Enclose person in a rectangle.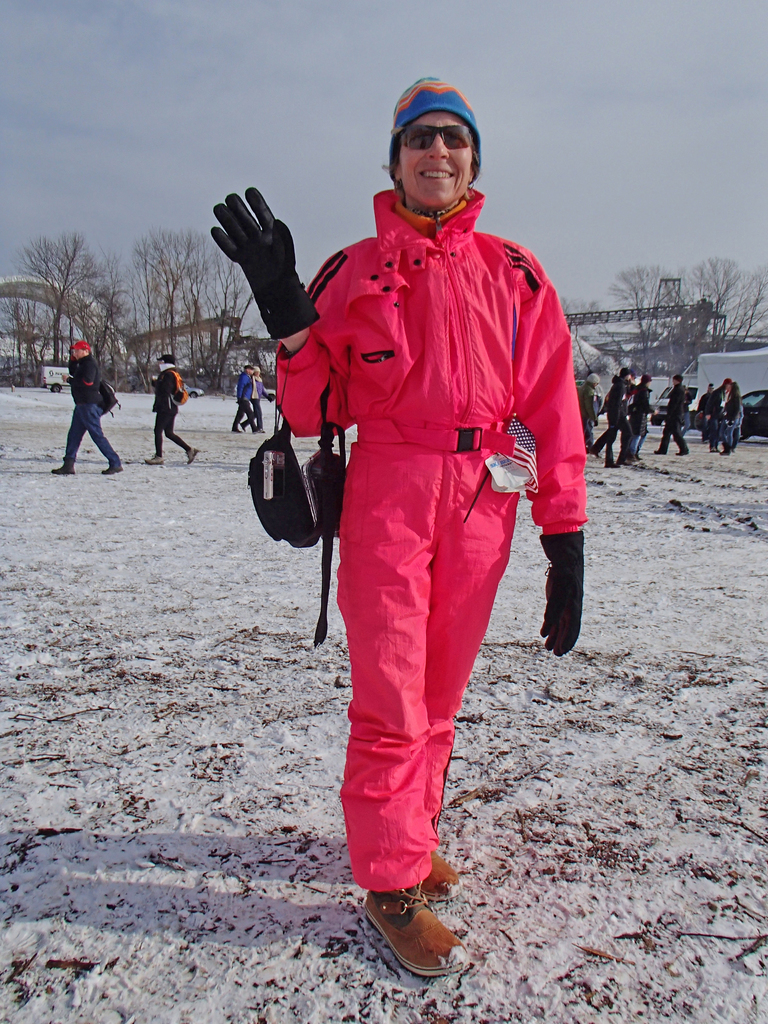
bbox=(209, 76, 580, 981).
